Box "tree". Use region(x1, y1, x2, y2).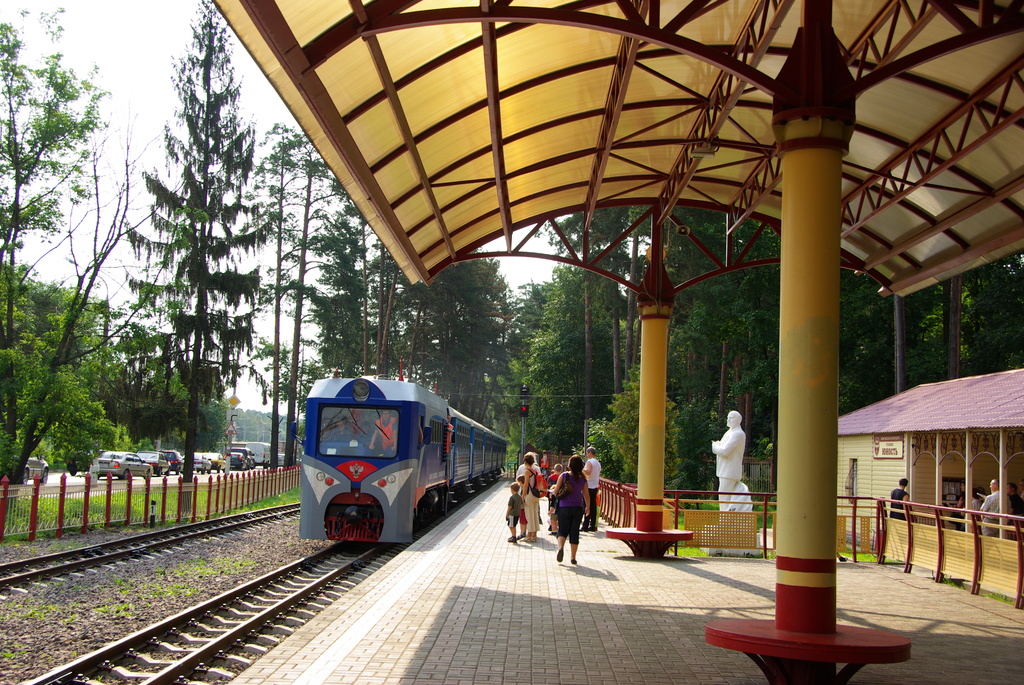
region(0, 93, 199, 498).
